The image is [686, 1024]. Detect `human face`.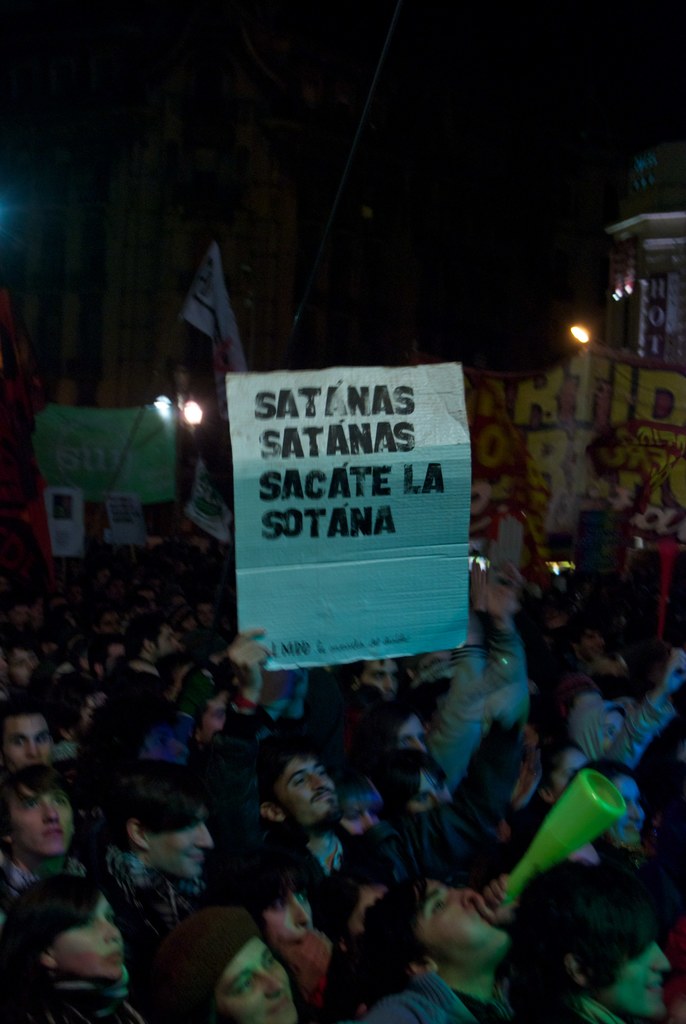
Detection: l=6, t=787, r=71, b=856.
